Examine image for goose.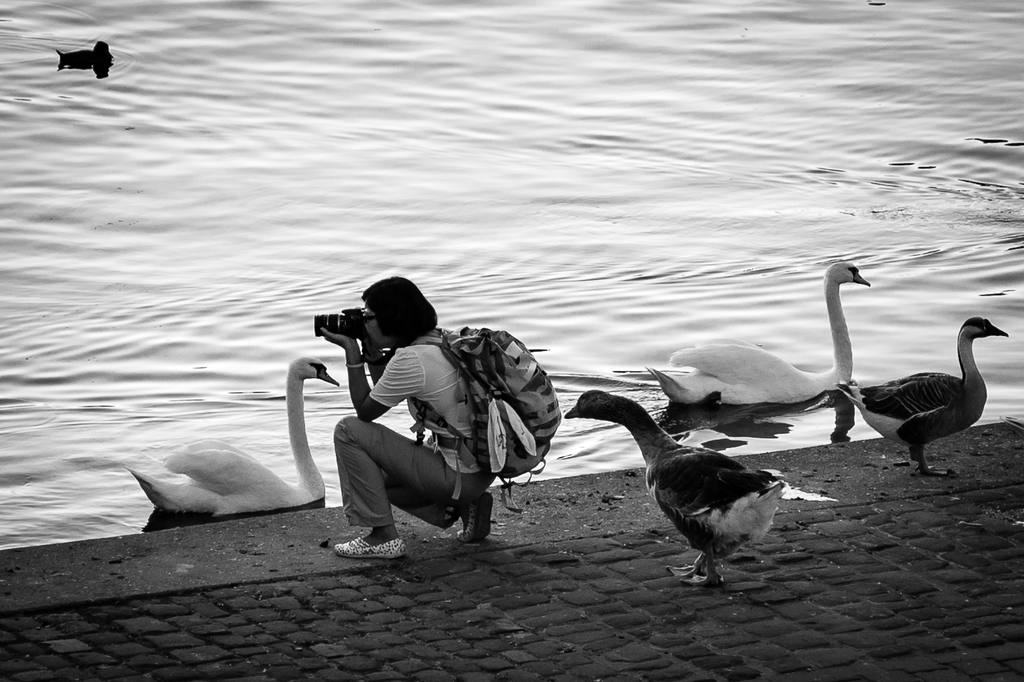
Examination result: <region>839, 320, 1010, 480</region>.
